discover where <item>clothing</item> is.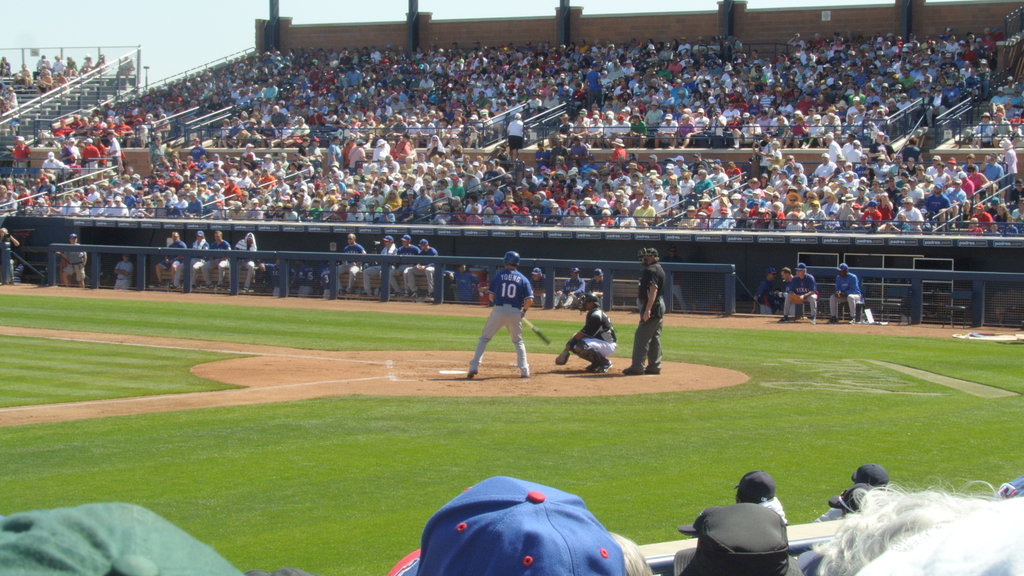
Discovered at bbox(369, 241, 401, 287).
